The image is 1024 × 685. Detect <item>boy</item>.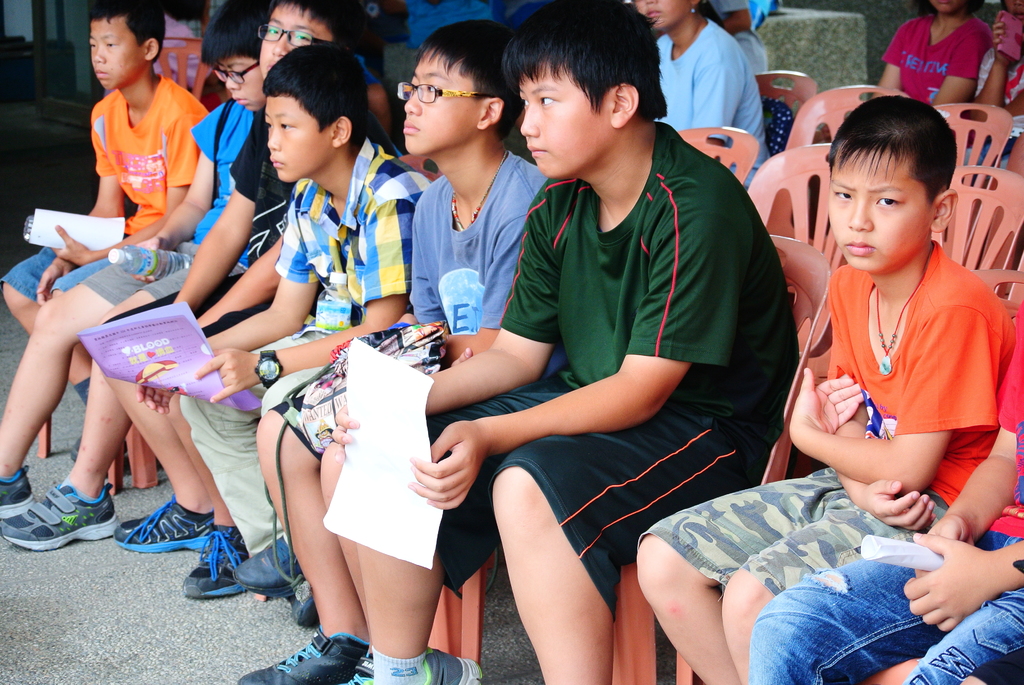
Detection: box(632, 92, 1018, 684).
